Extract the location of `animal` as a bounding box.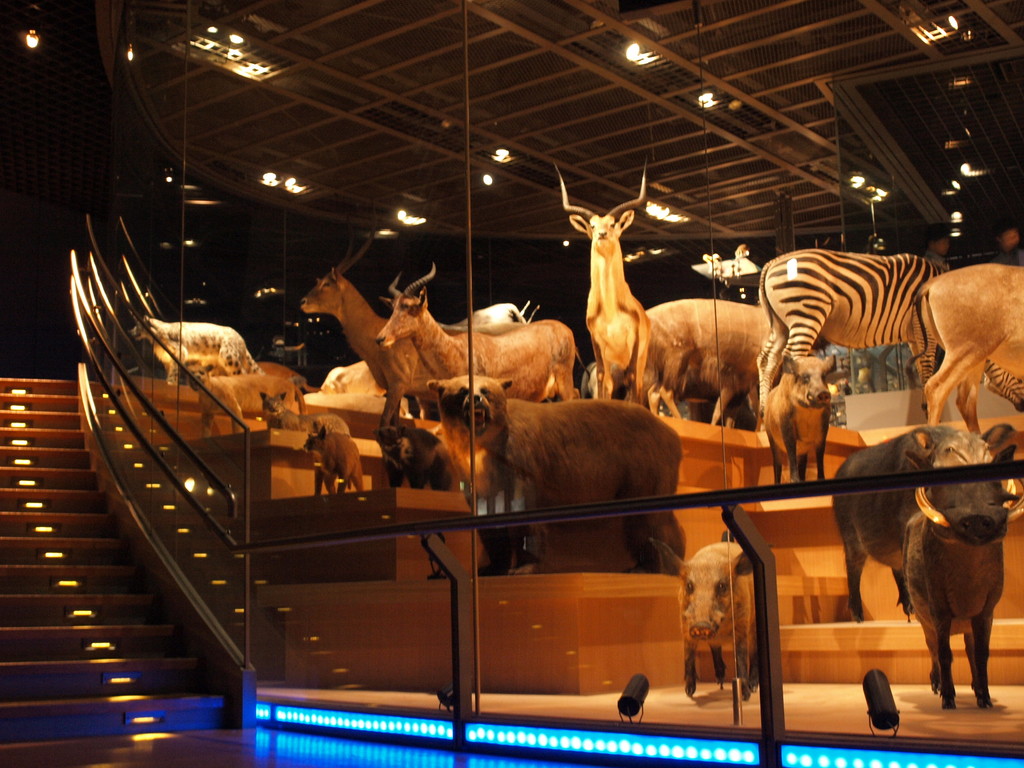
679/541/760/695.
